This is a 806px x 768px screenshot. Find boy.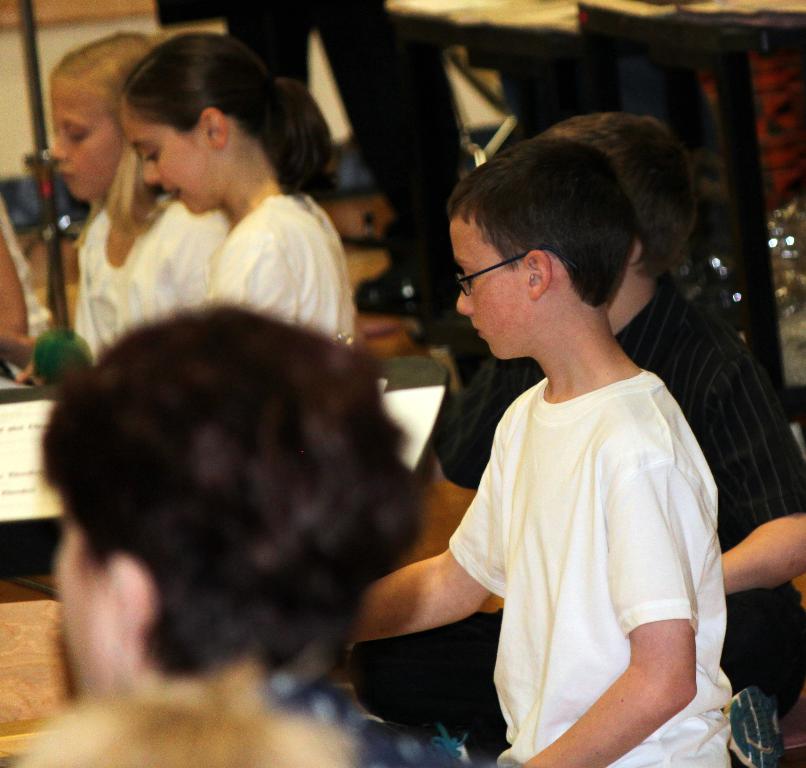
Bounding box: Rect(374, 103, 739, 756).
